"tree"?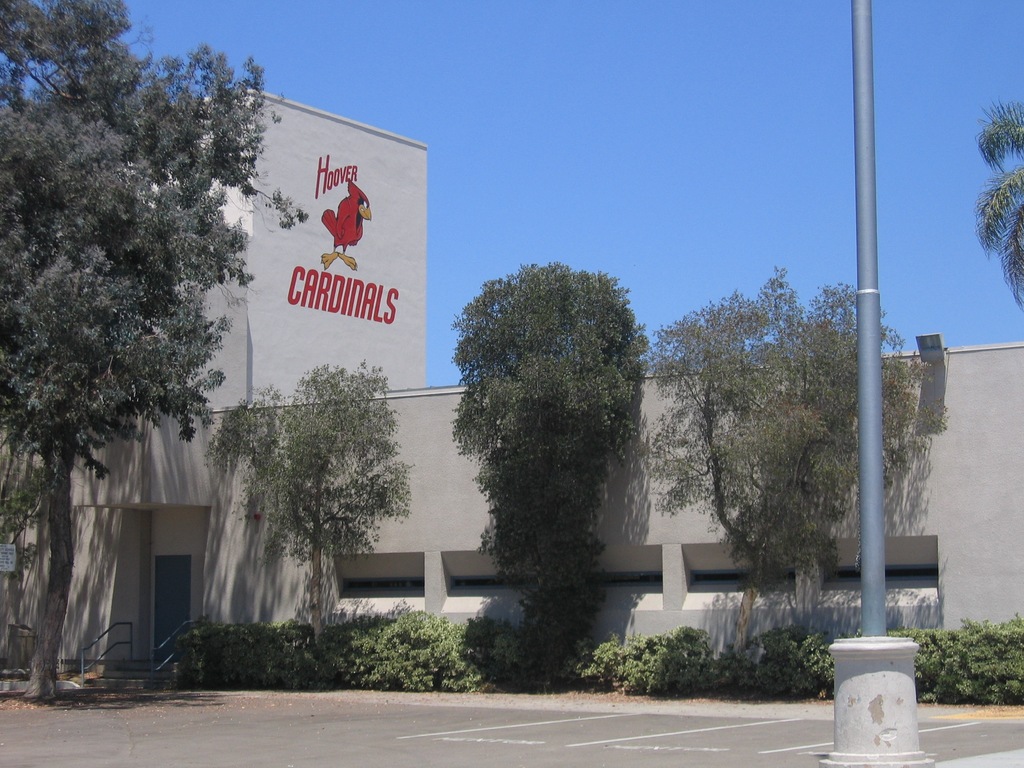
left=641, top=263, right=950, bottom=664
